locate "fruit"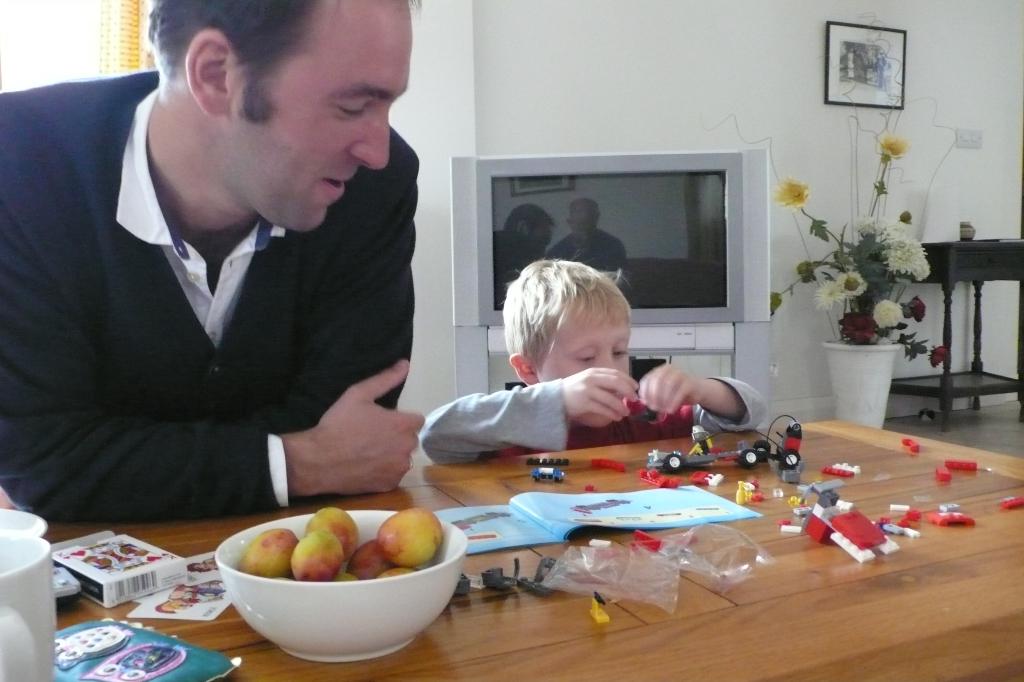
<box>374,506,443,563</box>
